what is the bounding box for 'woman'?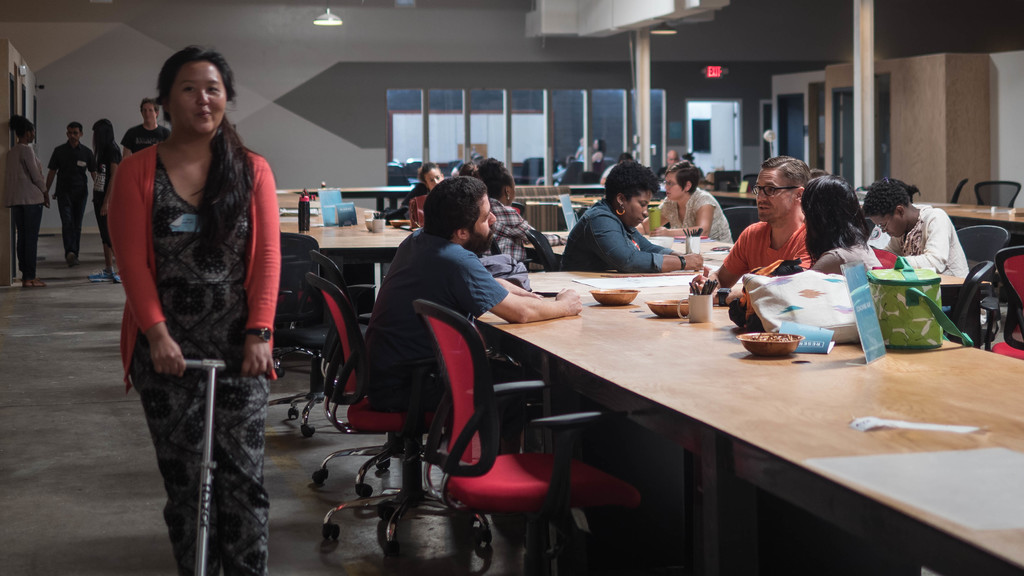
8:114:55:287.
